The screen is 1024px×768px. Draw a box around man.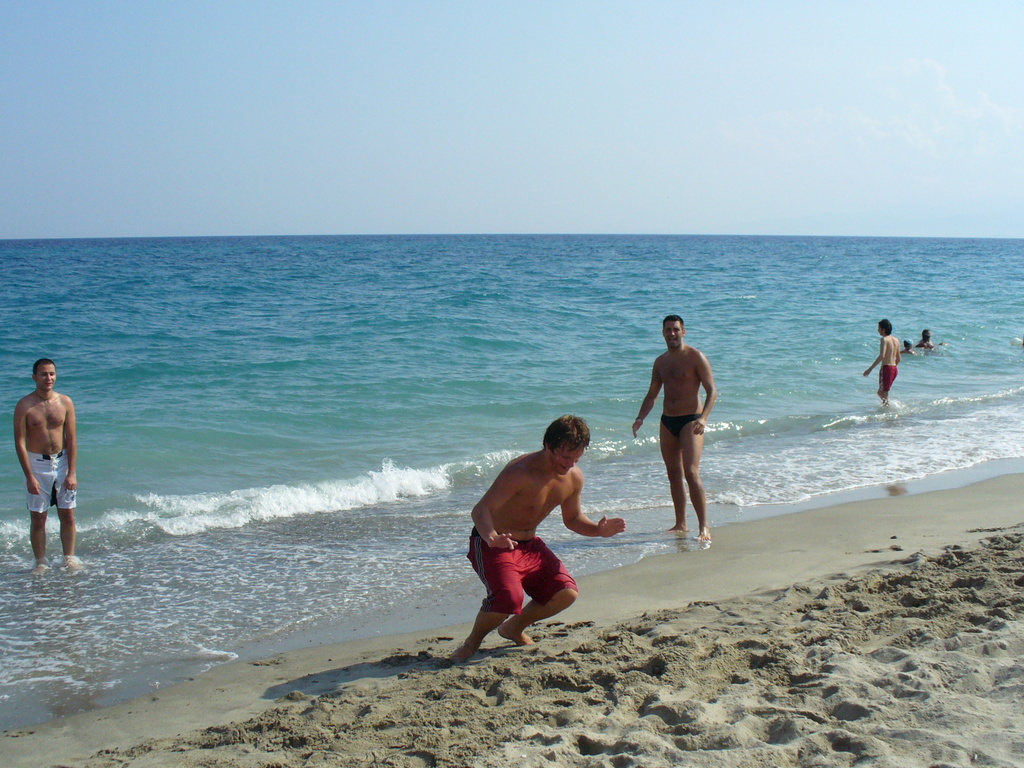
box=[446, 412, 630, 666].
